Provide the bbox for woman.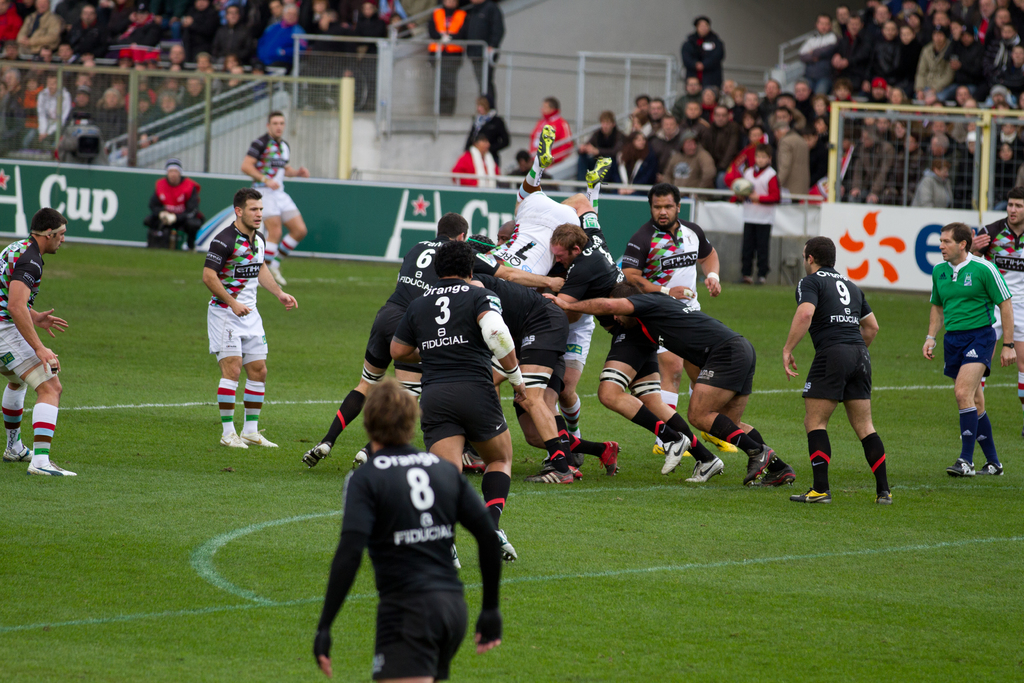
locate(600, 130, 660, 195).
